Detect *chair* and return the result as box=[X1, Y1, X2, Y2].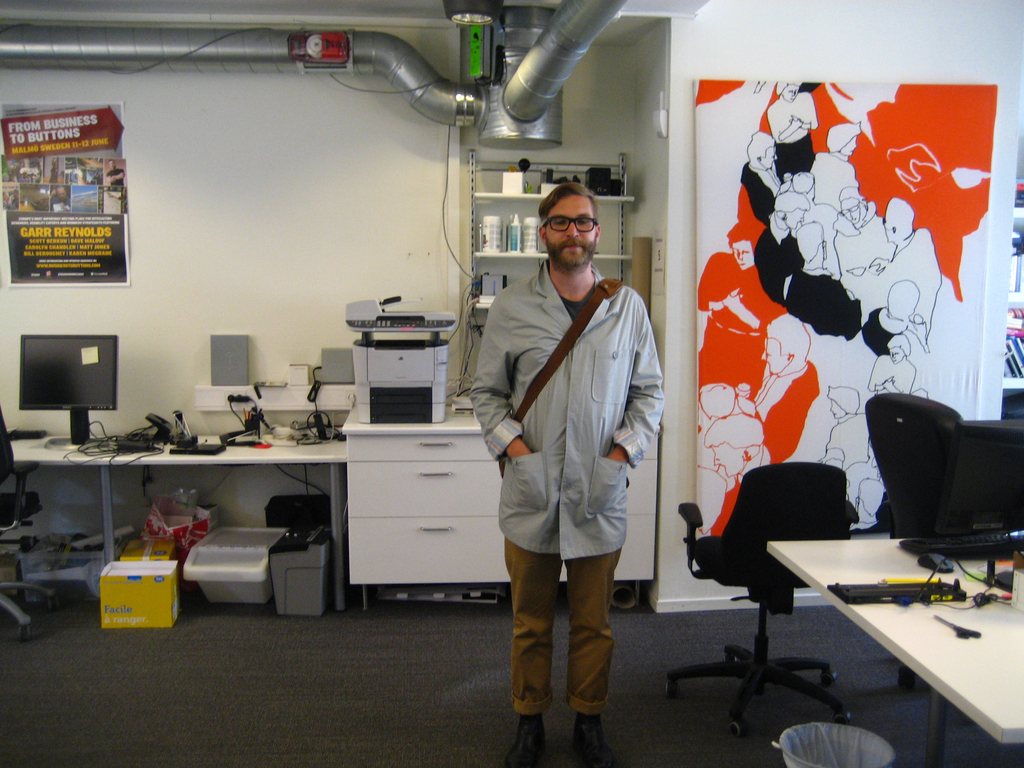
box=[684, 461, 892, 687].
